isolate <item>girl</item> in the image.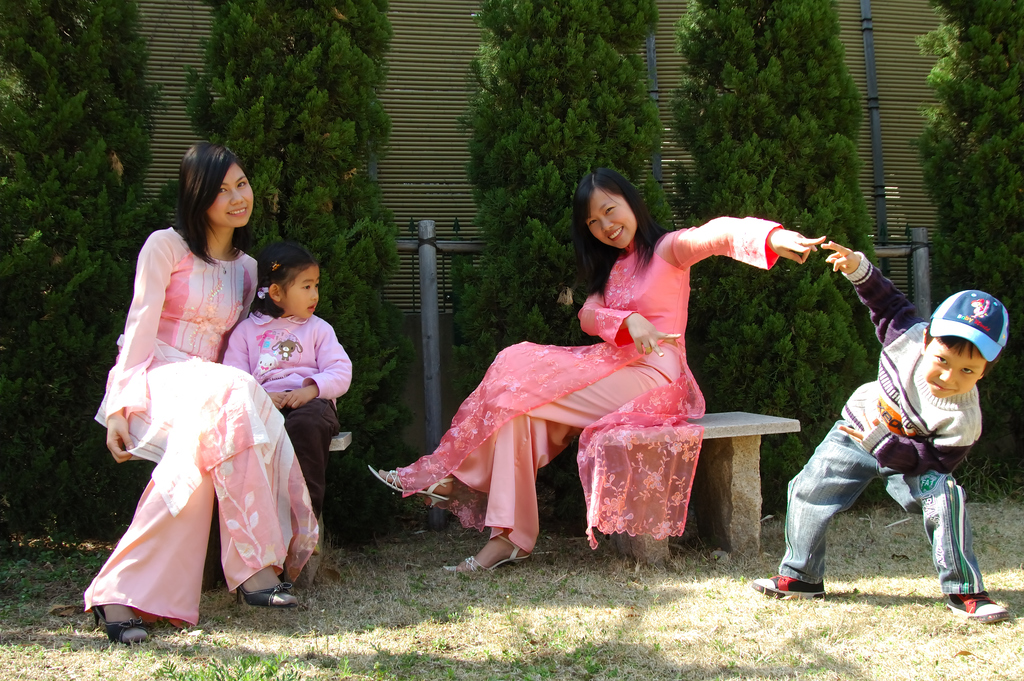
Isolated region: <box>216,238,354,518</box>.
